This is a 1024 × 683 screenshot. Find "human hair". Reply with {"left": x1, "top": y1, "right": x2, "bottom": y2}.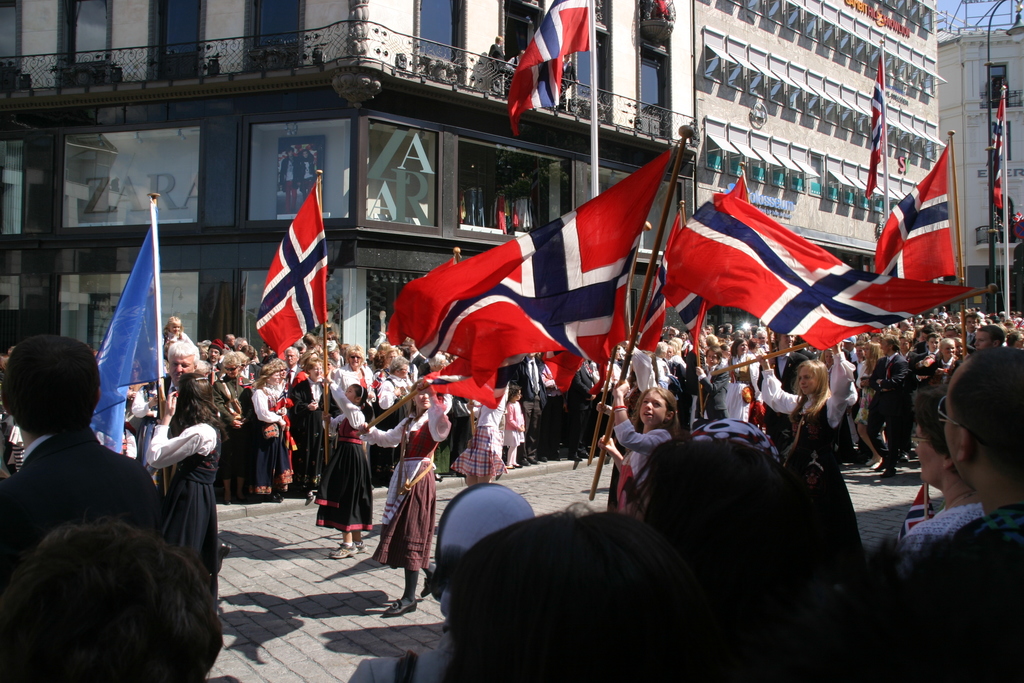
{"left": 165, "top": 340, "right": 200, "bottom": 368}.
